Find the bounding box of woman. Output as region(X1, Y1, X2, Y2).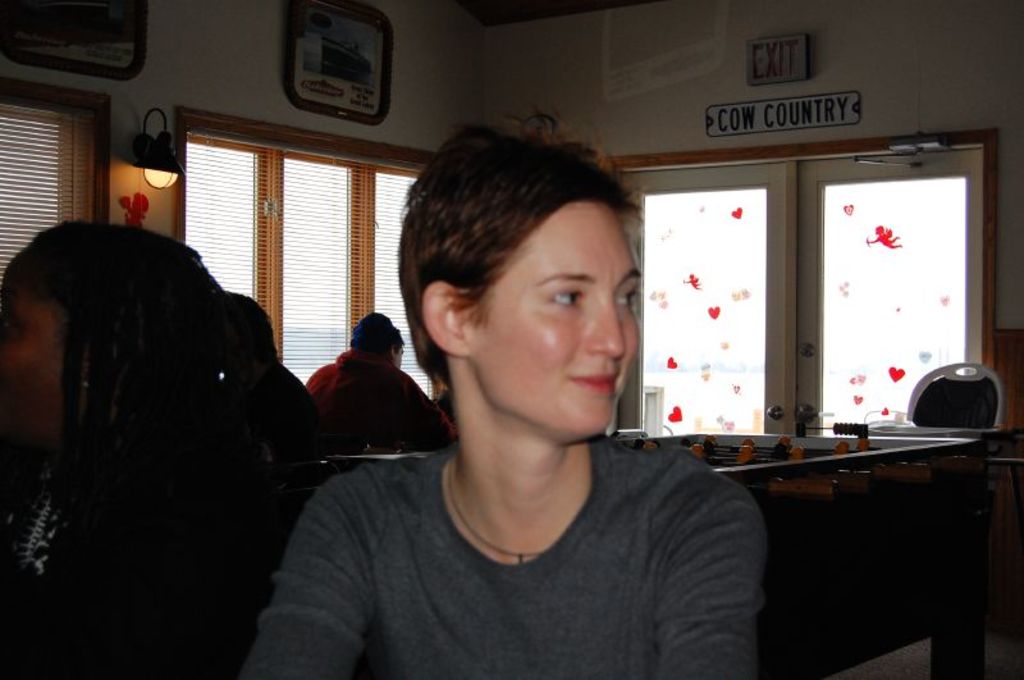
region(0, 215, 278, 679).
